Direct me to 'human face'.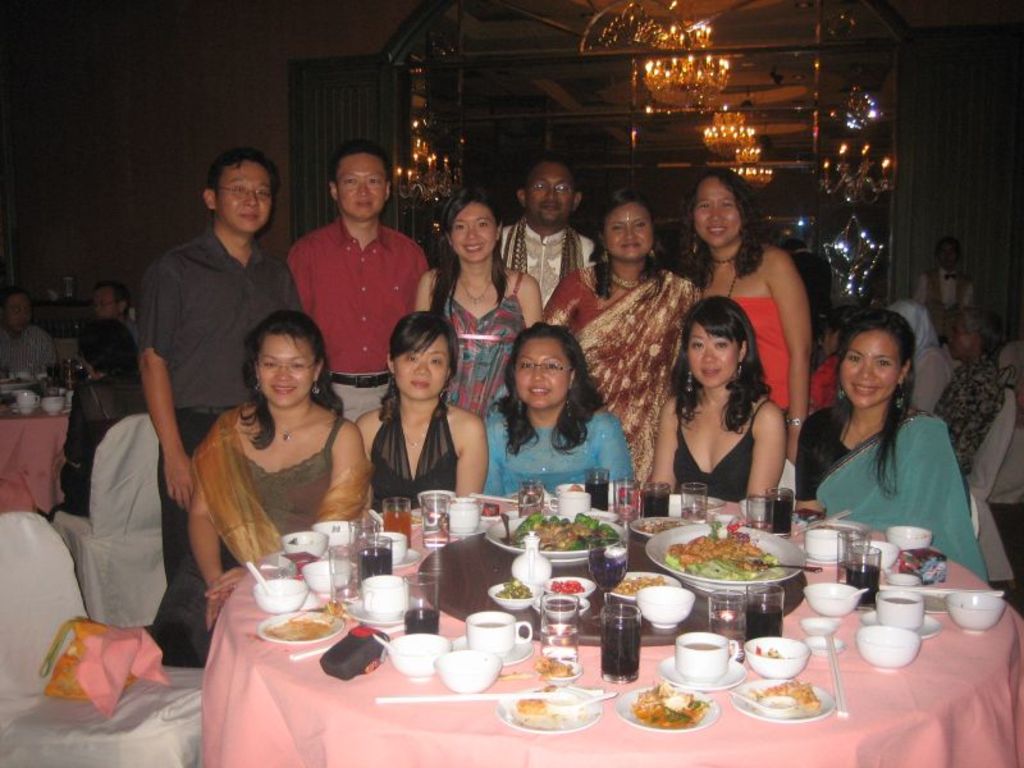
Direction: left=515, top=334, right=567, bottom=406.
